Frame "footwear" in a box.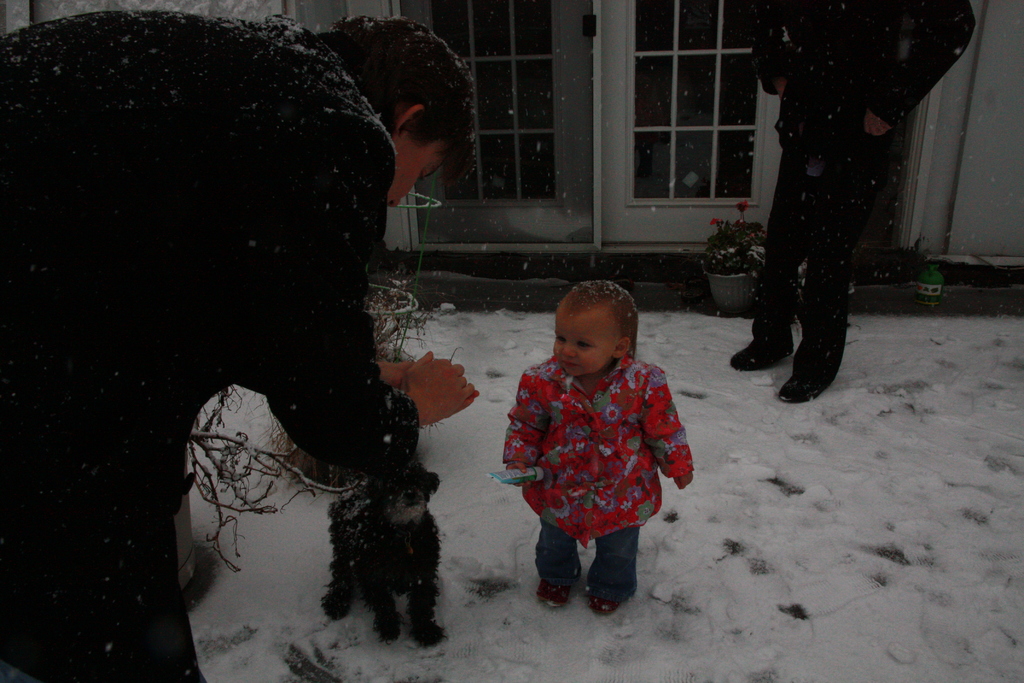
locate(778, 370, 835, 408).
